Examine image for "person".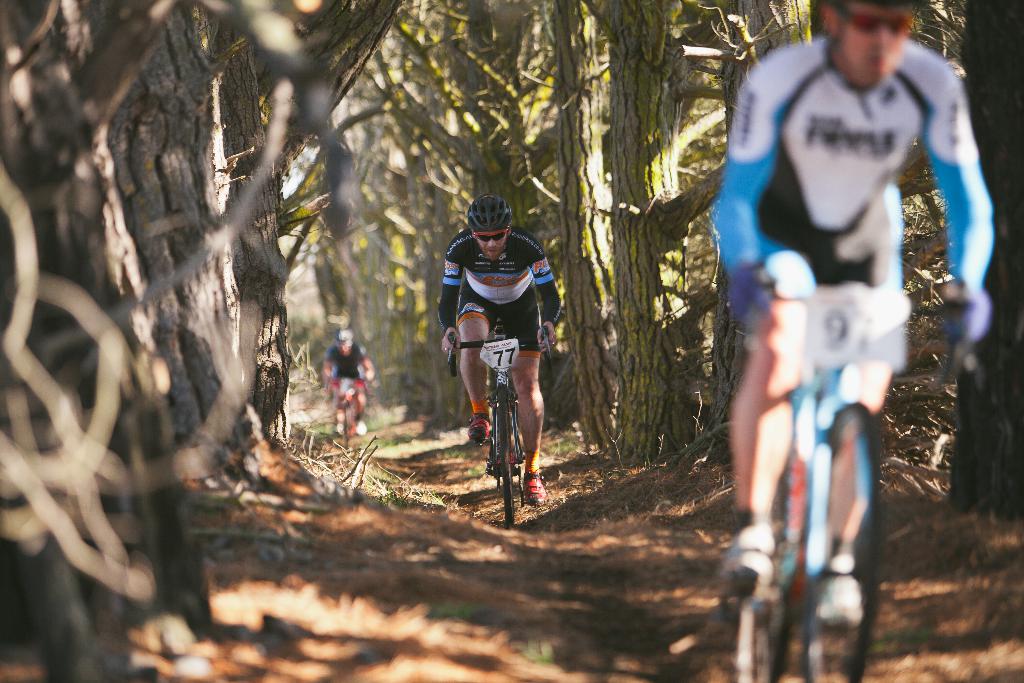
Examination result: 435/195/572/501.
